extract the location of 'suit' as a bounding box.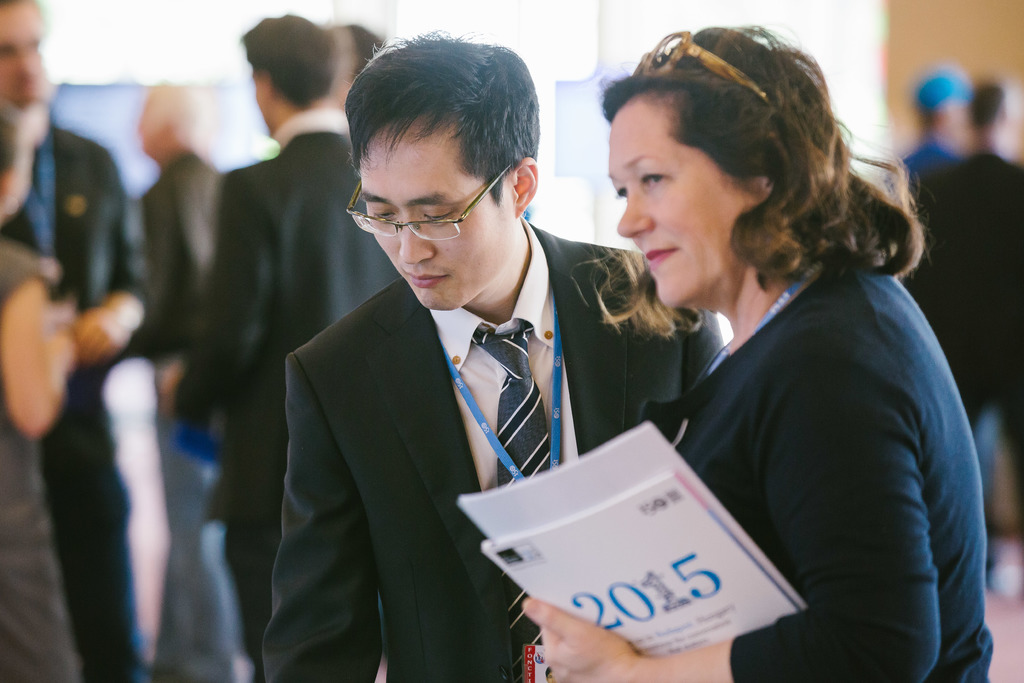
{"x1": 0, "y1": 126, "x2": 153, "y2": 682}.
